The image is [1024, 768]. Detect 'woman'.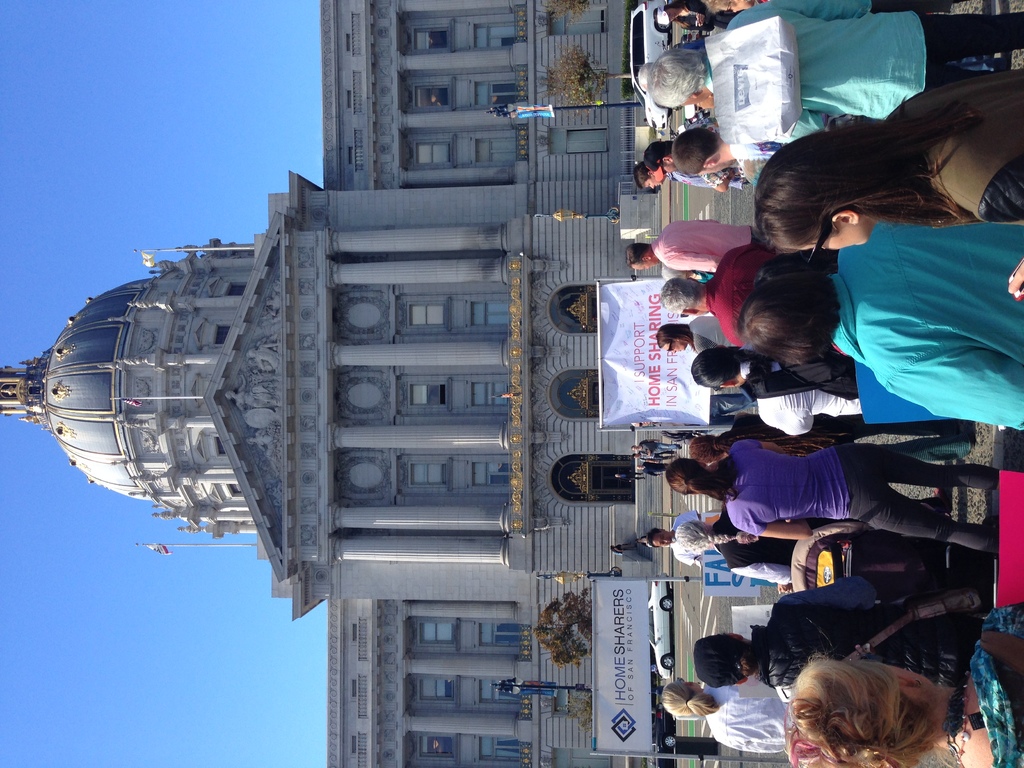
Detection: crop(662, 451, 995, 559).
